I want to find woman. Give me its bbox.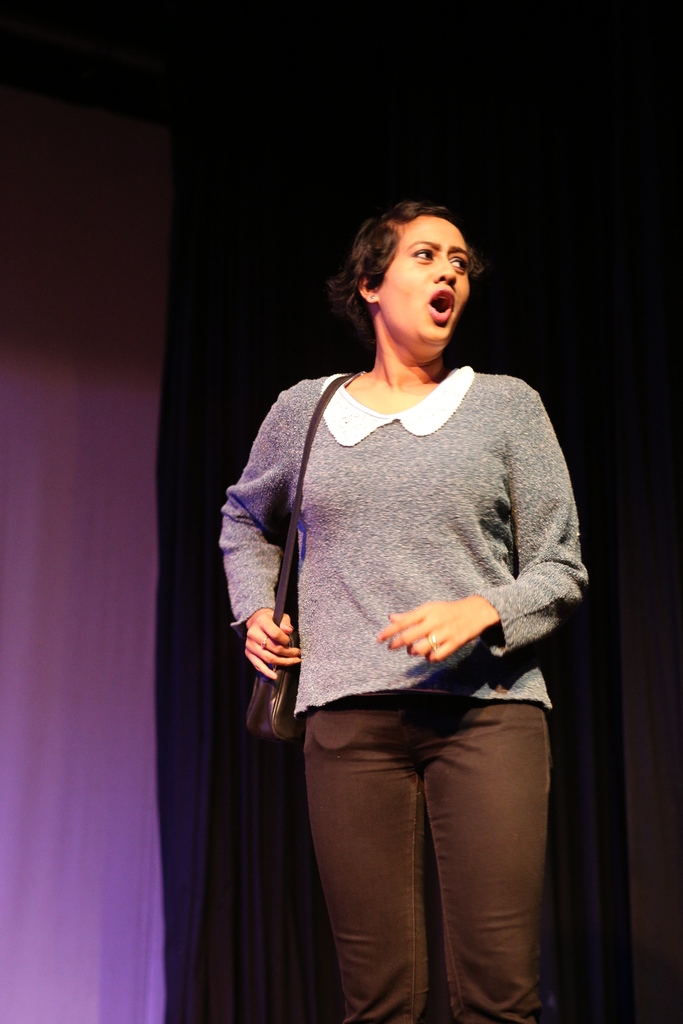
[206, 203, 599, 1023].
